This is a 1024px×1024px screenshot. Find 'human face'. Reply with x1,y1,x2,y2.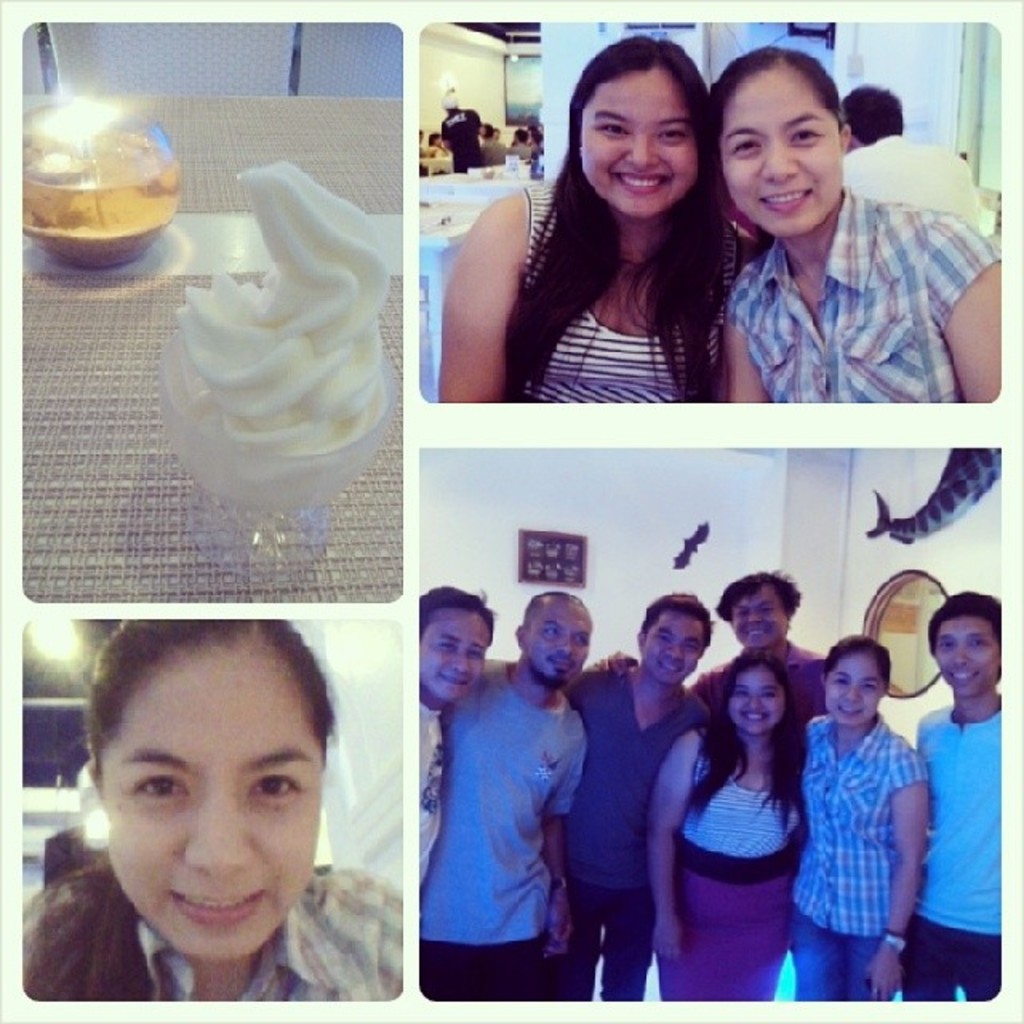
421,614,490,706.
